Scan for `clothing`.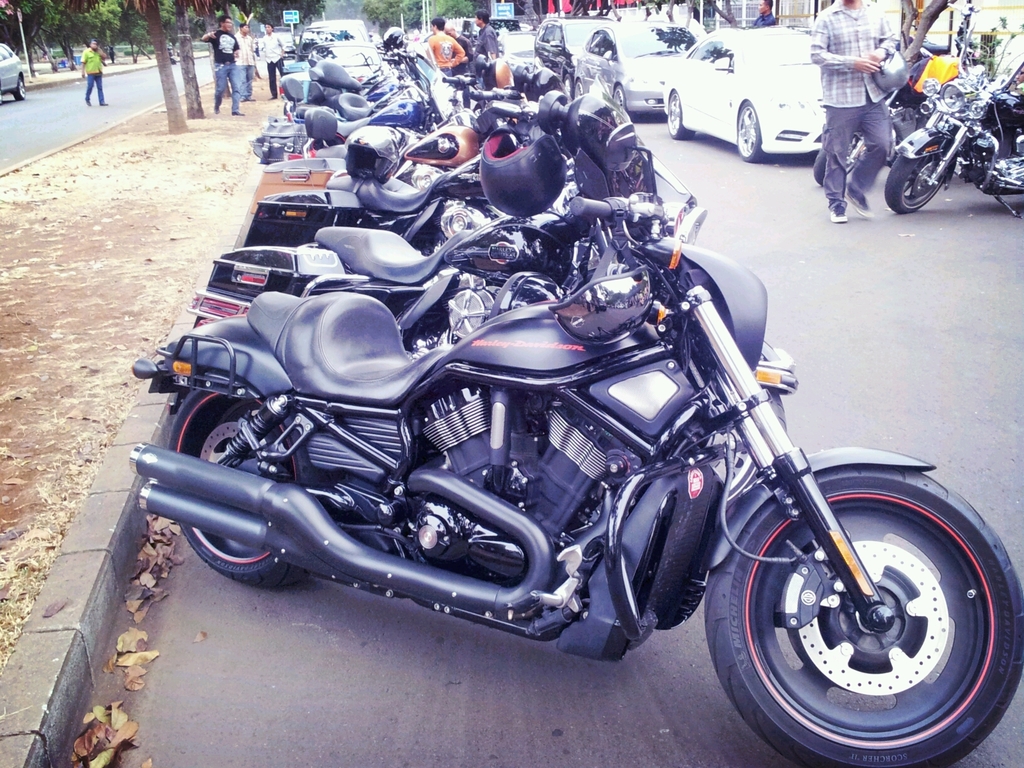
Scan result: x1=79 y1=47 x2=107 y2=107.
